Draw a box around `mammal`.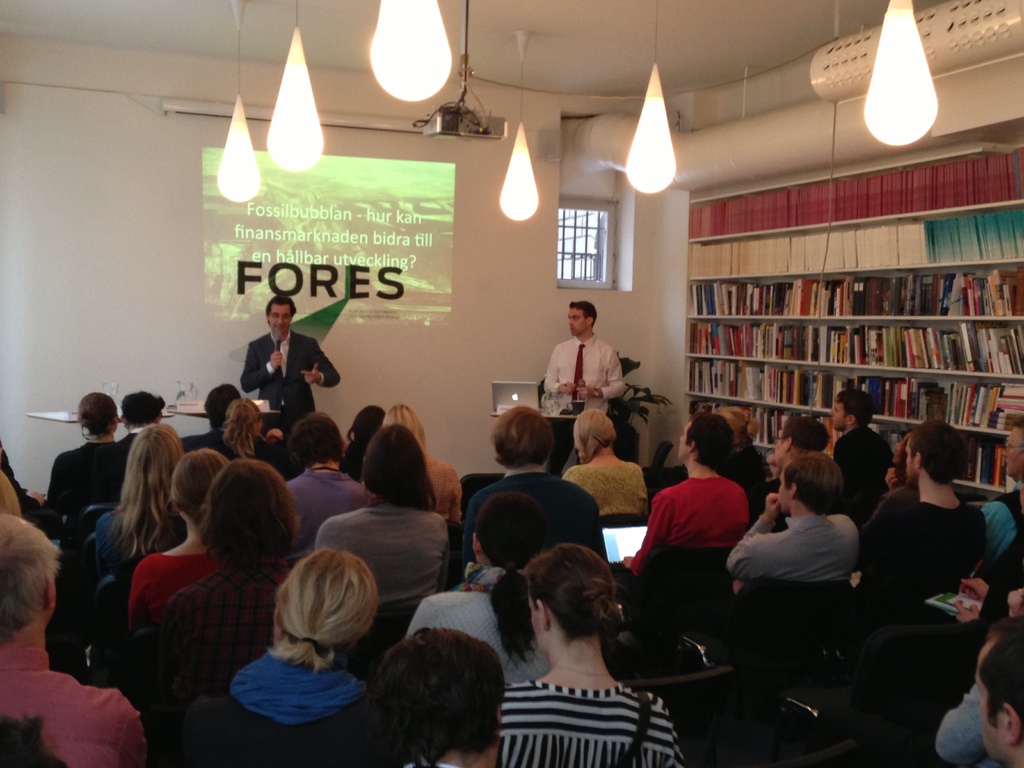
left=622, top=408, right=753, bottom=580.
